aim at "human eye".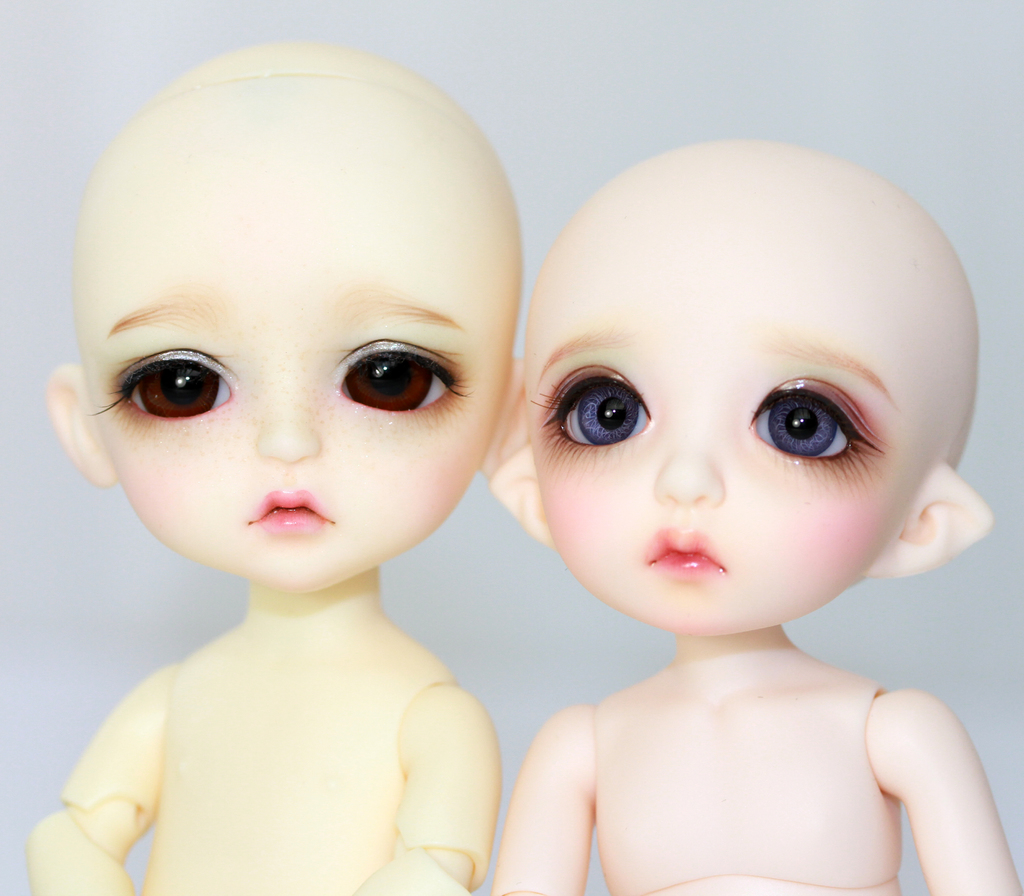
Aimed at (528,354,653,472).
